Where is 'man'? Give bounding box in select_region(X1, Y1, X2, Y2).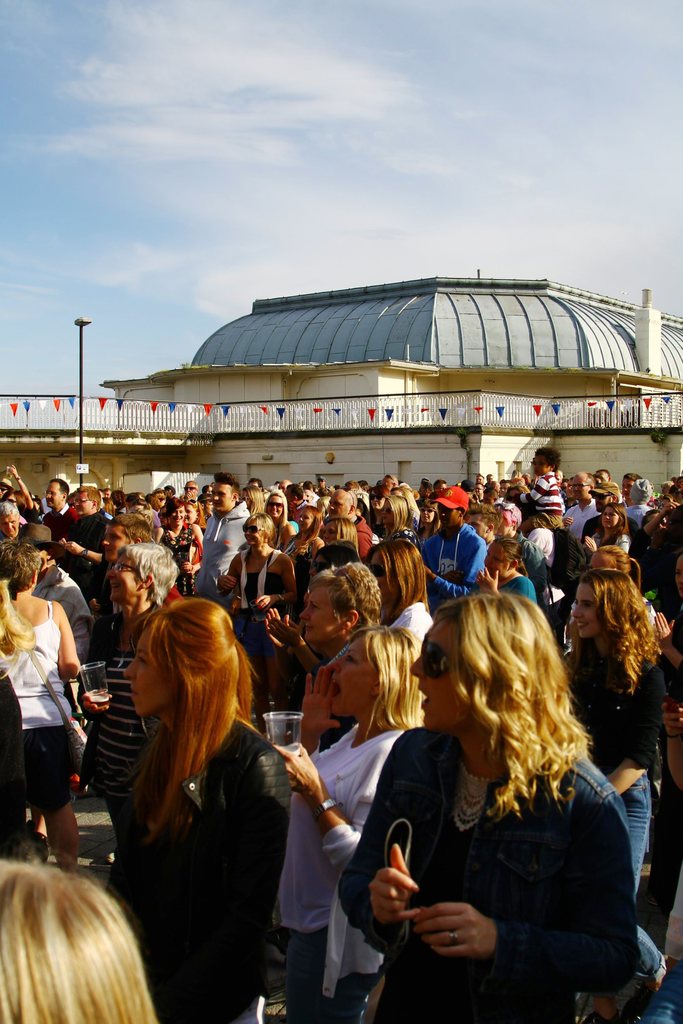
select_region(561, 470, 602, 540).
